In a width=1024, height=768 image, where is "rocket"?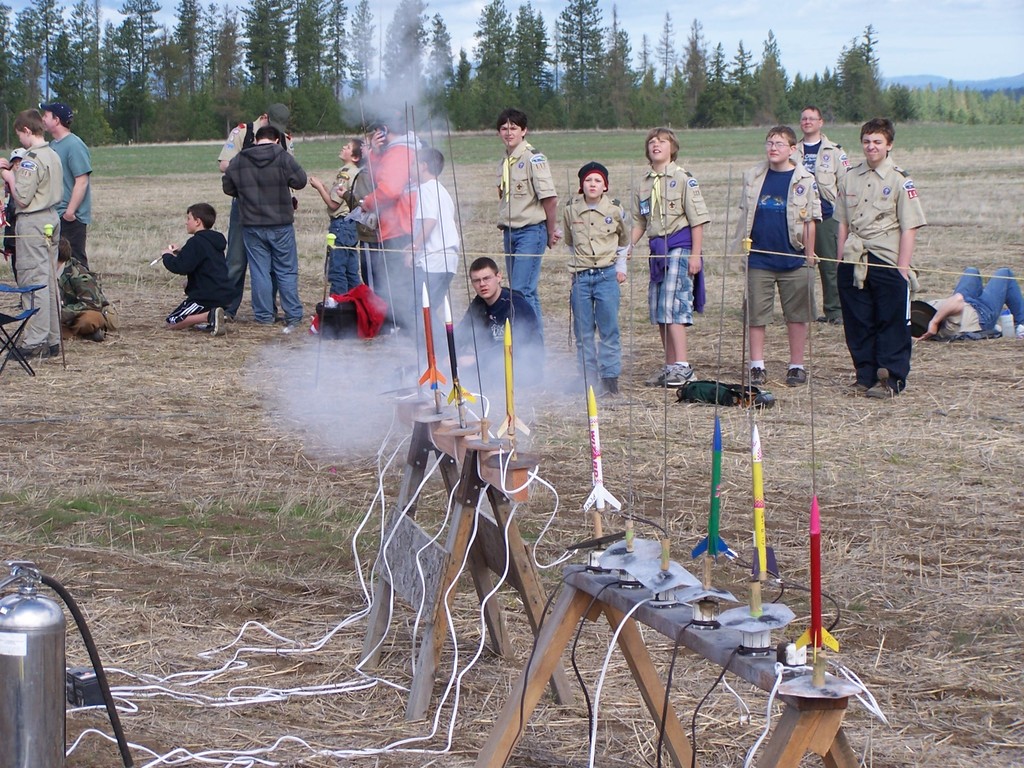
region(689, 418, 733, 558).
